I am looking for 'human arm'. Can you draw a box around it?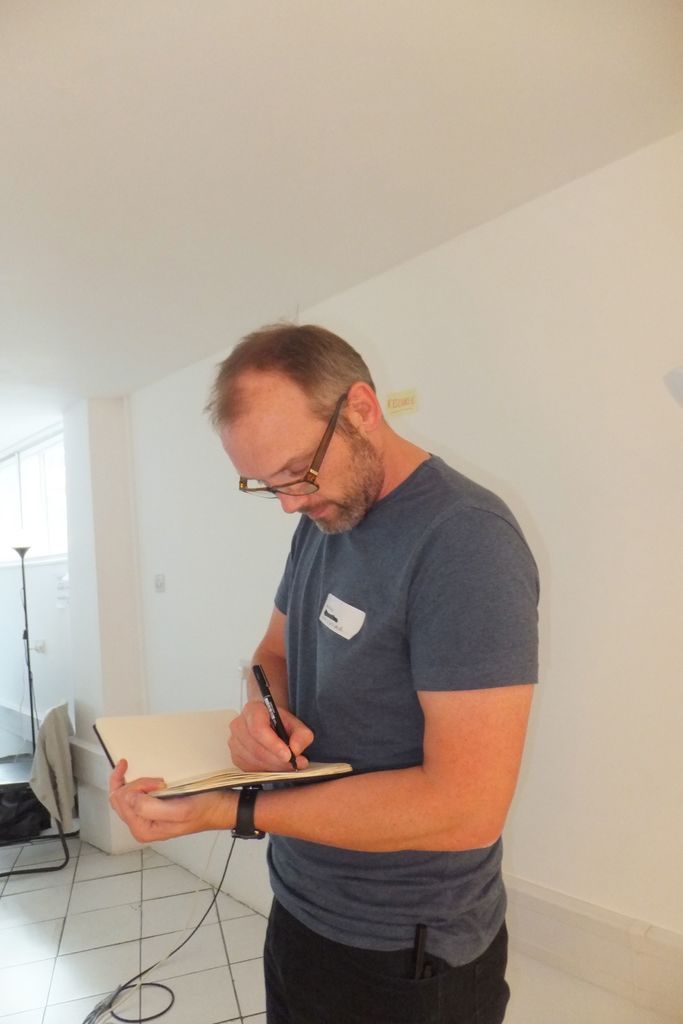
Sure, the bounding box is bbox=(111, 508, 536, 851).
